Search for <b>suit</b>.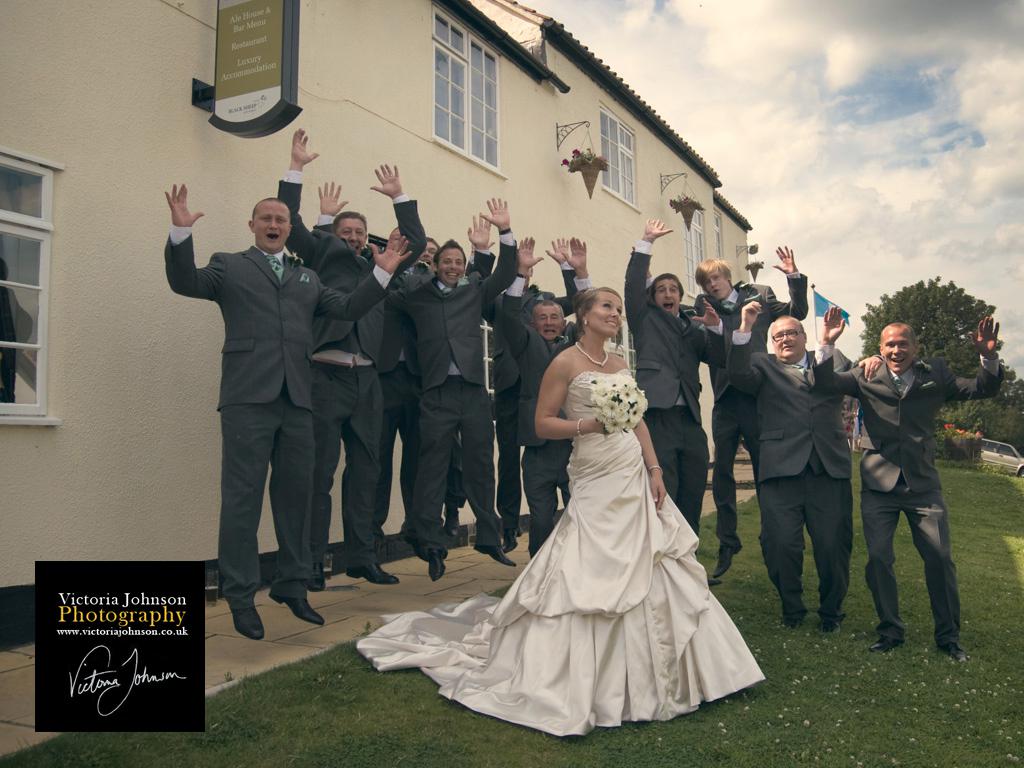
Found at [396,253,466,529].
